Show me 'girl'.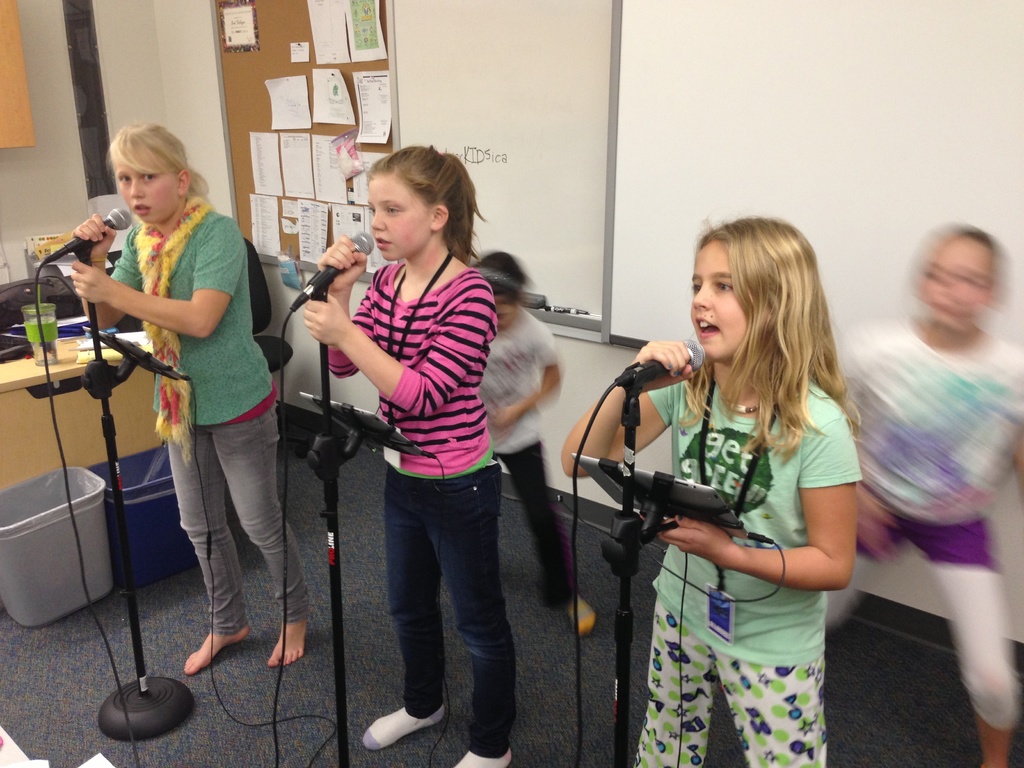
'girl' is here: {"left": 84, "top": 121, "right": 268, "bottom": 663}.
